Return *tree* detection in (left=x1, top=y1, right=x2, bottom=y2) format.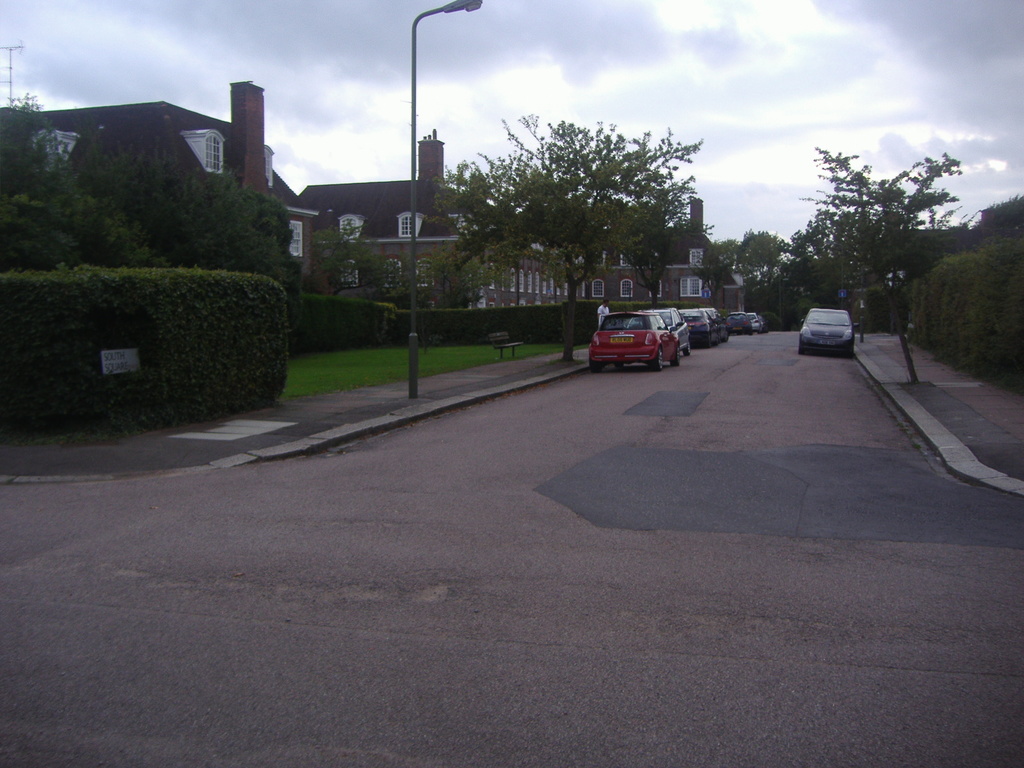
(left=424, top=115, right=710, bottom=360).
